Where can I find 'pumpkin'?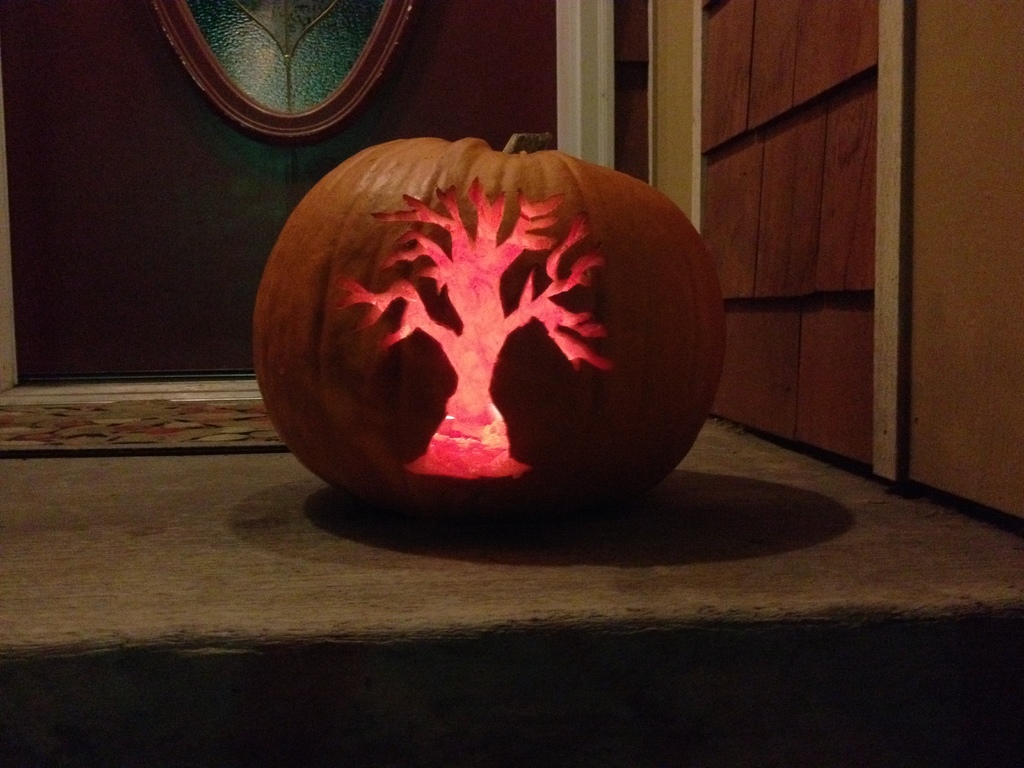
You can find it at {"left": 265, "top": 123, "right": 721, "bottom": 526}.
